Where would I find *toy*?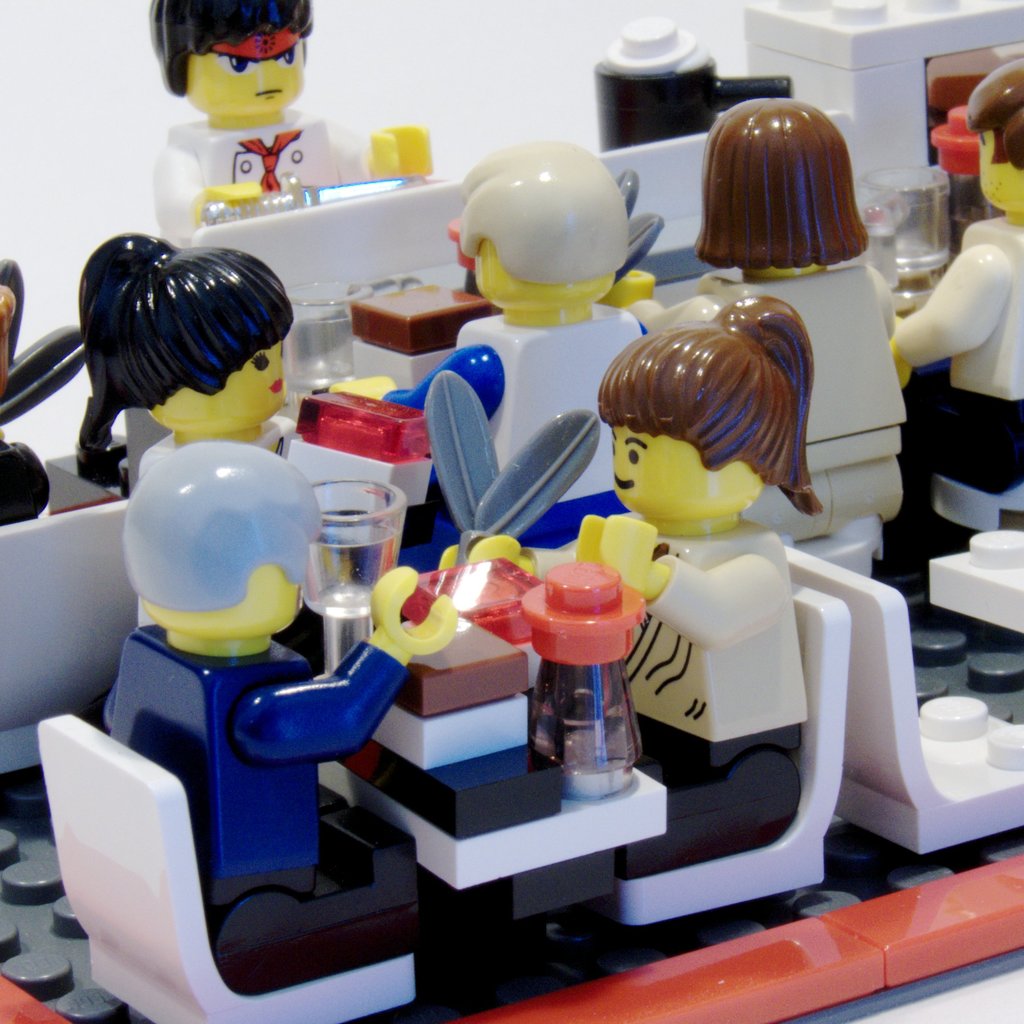
At box=[644, 101, 911, 545].
